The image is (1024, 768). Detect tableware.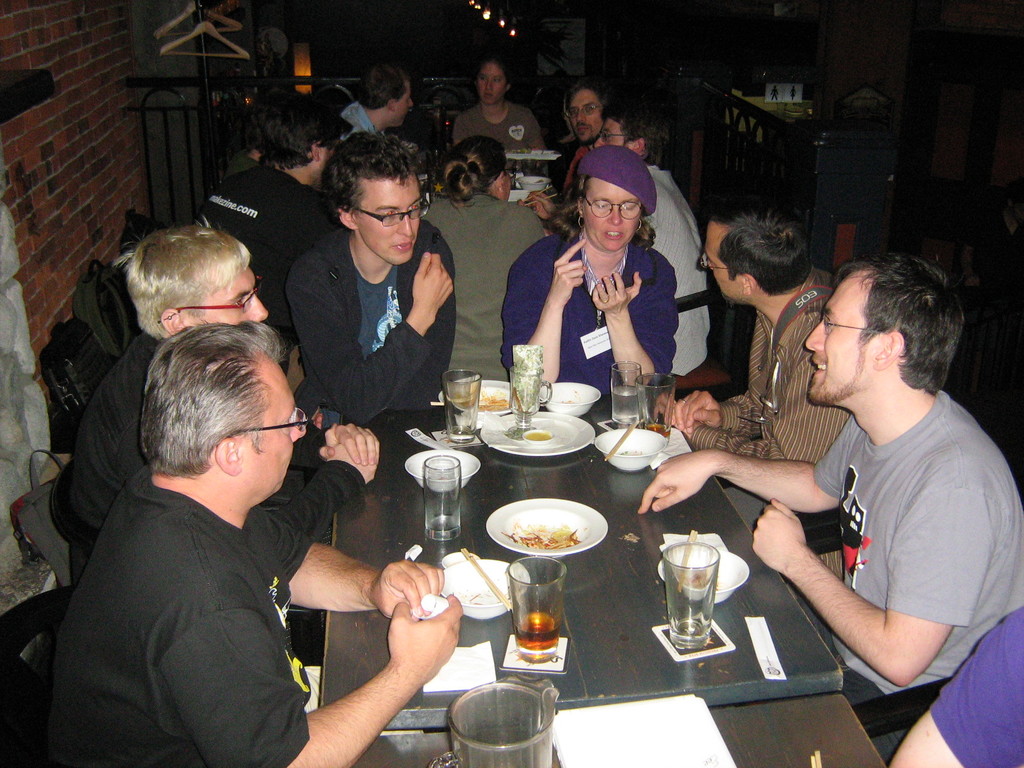
Detection: bbox=(403, 445, 483, 488).
